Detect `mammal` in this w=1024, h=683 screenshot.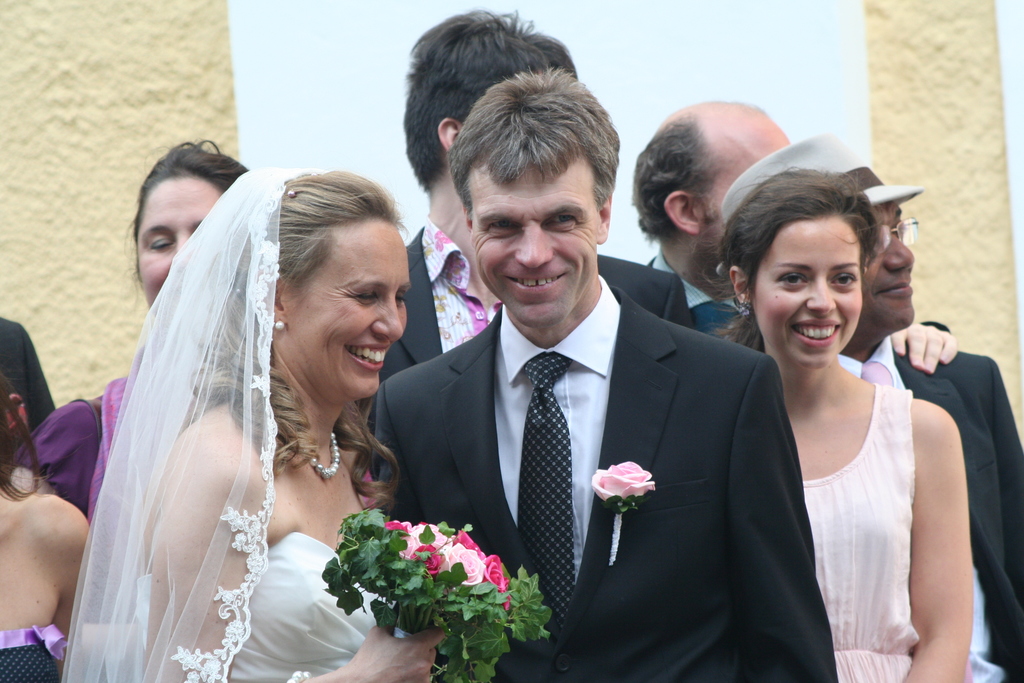
Detection: box=[28, 139, 261, 523].
